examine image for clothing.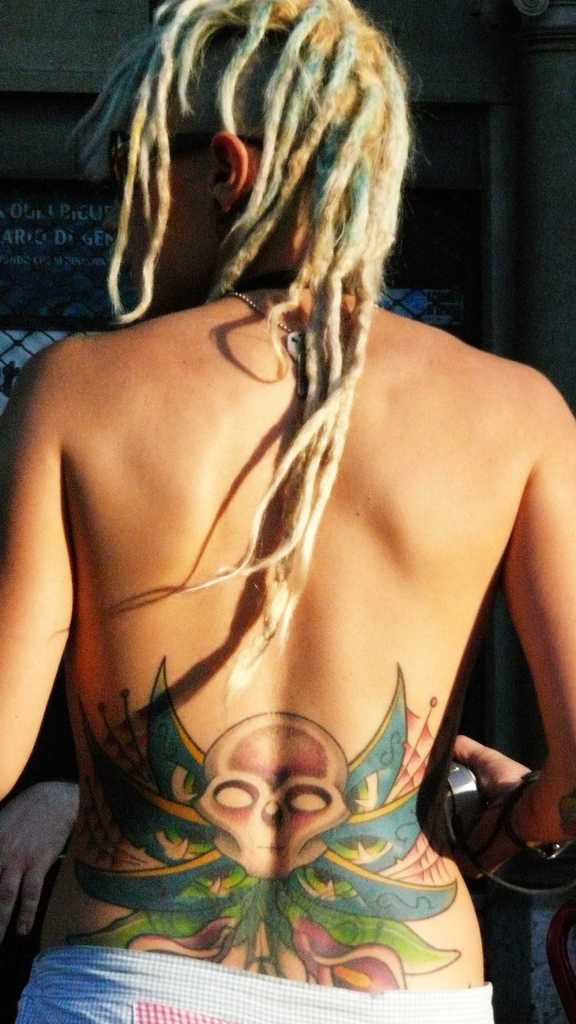
Examination result: {"x1": 10, "y1": 947, "x2": 505, "y2": 1023}.
